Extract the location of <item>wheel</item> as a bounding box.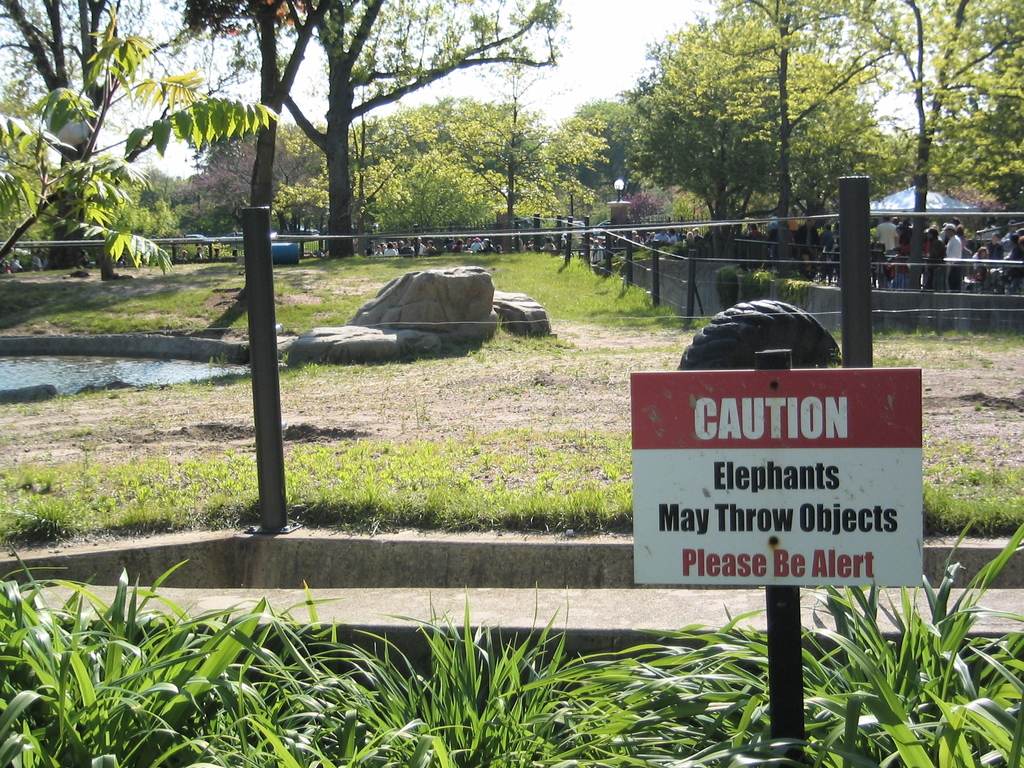
locate(675, 296, 842, 371).
